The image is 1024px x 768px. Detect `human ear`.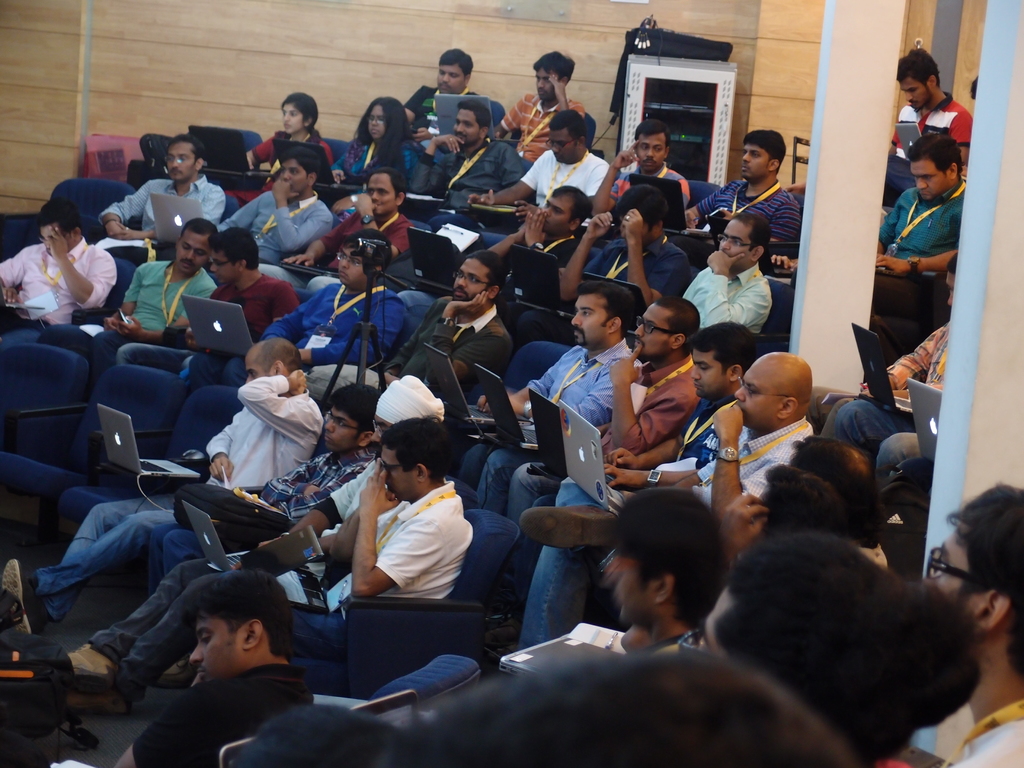
Detection: bbox=(927, 76, 938, 93).
